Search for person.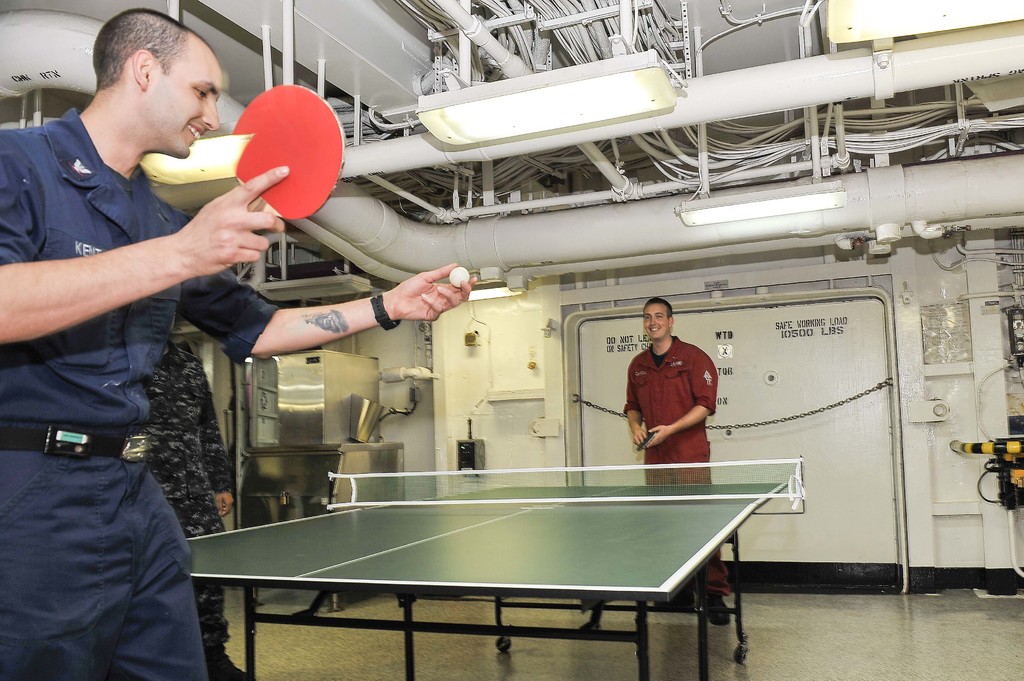
Found at {"x1": 0, "y1": 8, "x2": 477, "y2": 680}.
